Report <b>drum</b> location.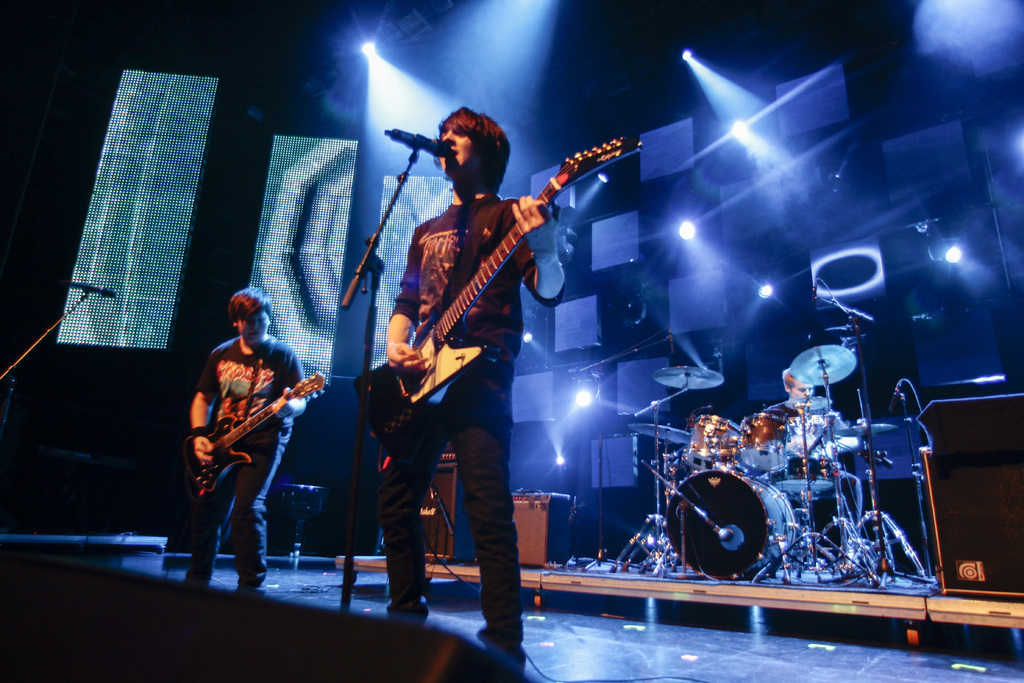
Report: (665, 470, 795, 580).
